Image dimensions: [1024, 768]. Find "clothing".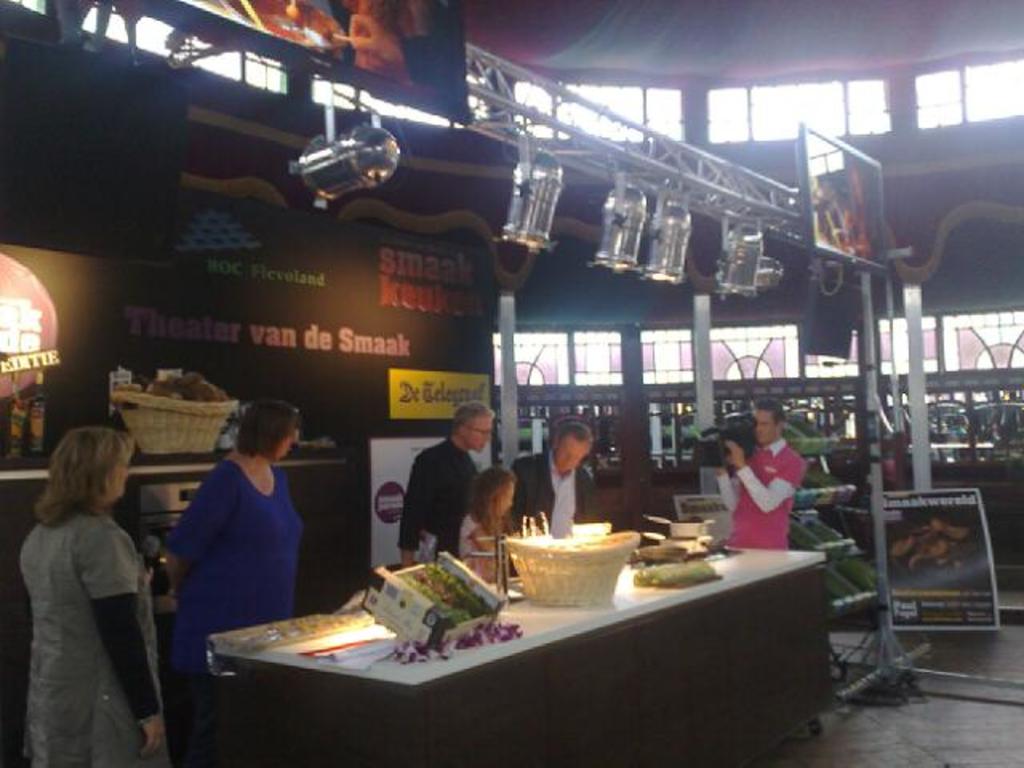
(left=394, top=435, right=475, bottom=562).
